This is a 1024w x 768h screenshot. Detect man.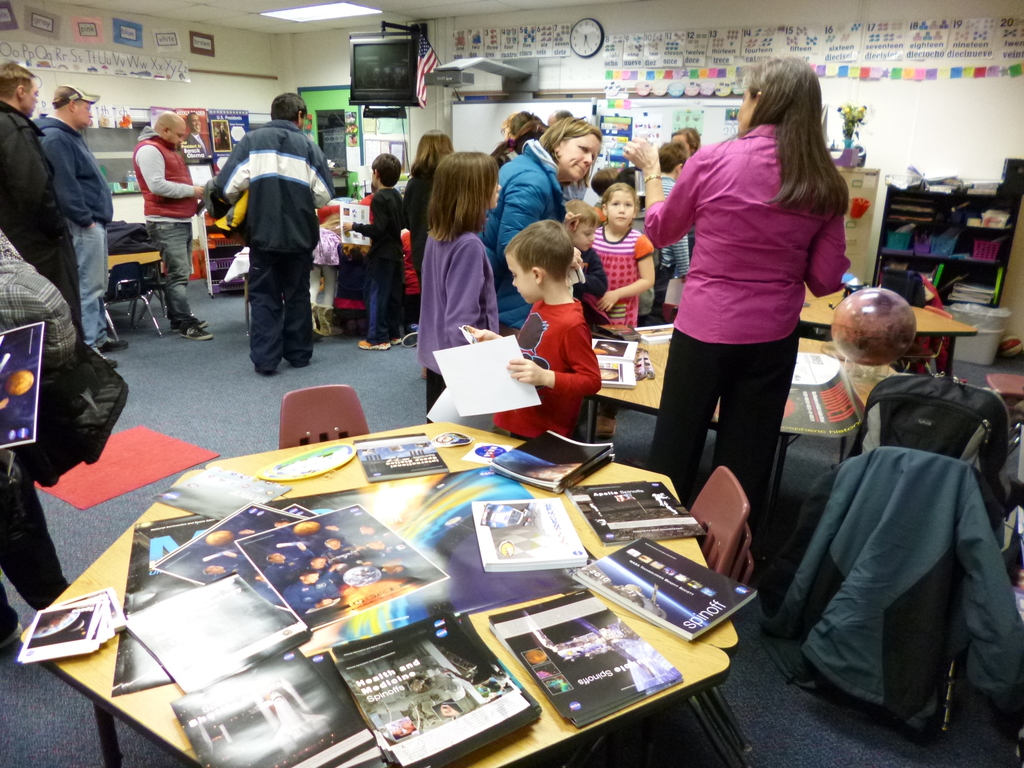
BBox(36, 86, 135, 359).
